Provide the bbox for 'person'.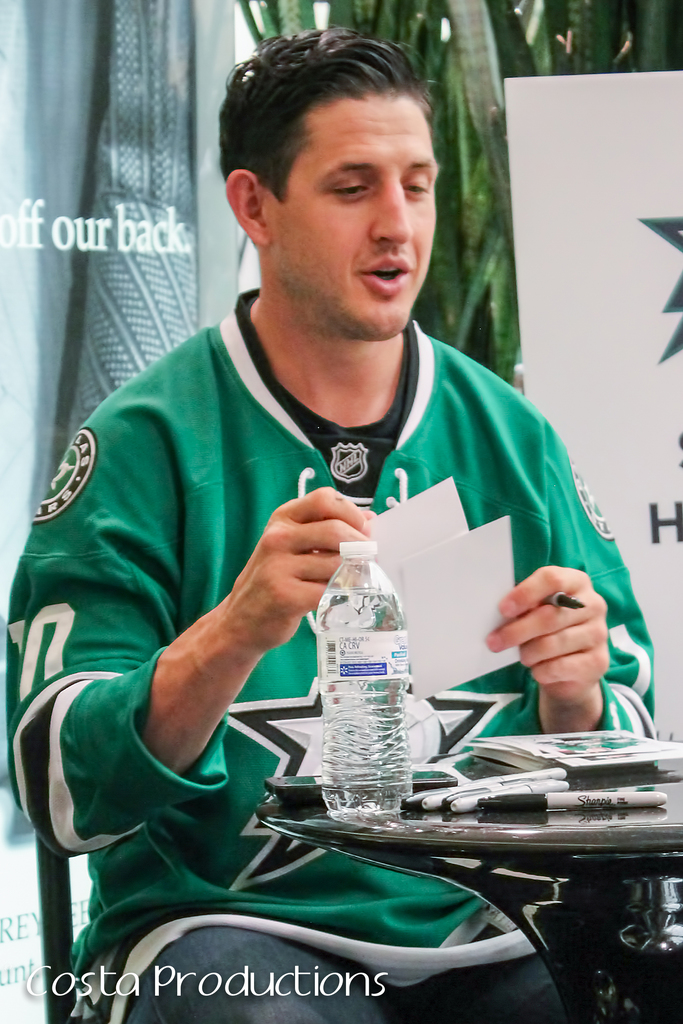
region(29, 109, 621, 1023).
